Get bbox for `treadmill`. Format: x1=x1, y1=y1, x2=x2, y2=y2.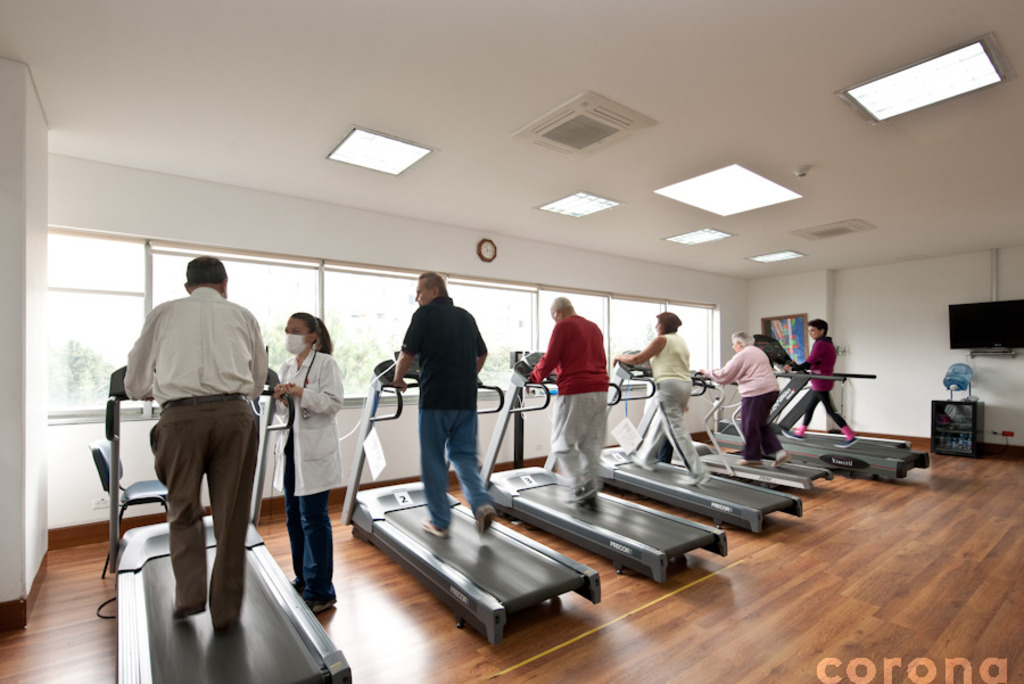
x1=694, y1=370, x2=834, y2=494.
